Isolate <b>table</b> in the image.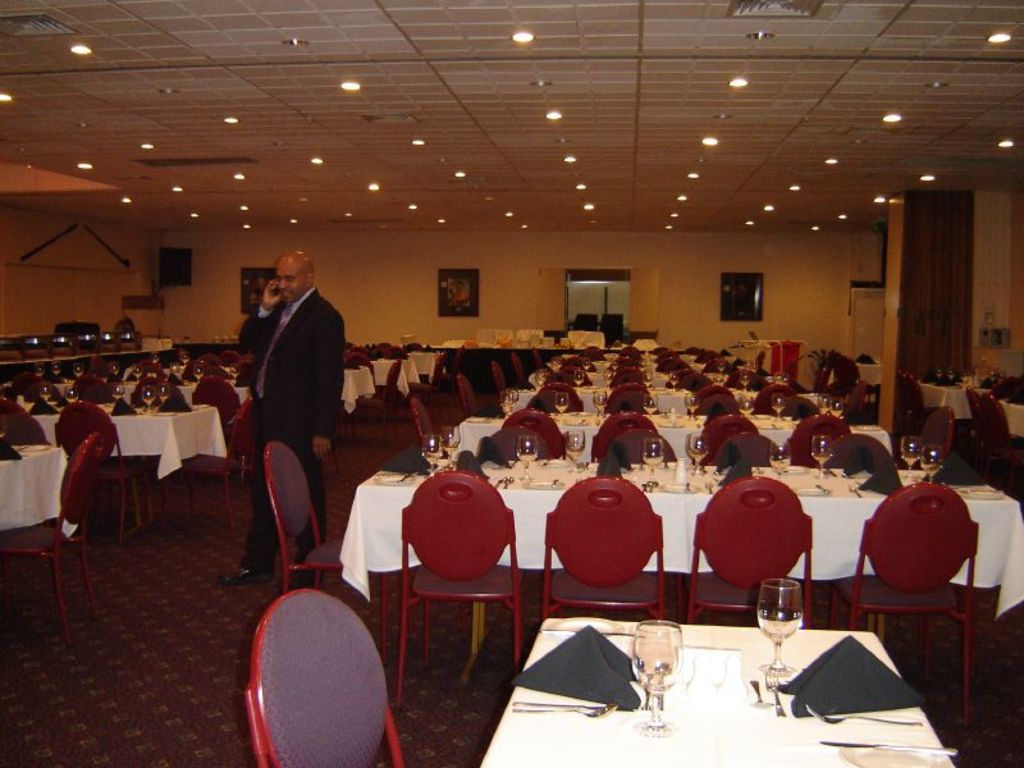
Isolated region: bbox=[445, 420, 896, 458].
